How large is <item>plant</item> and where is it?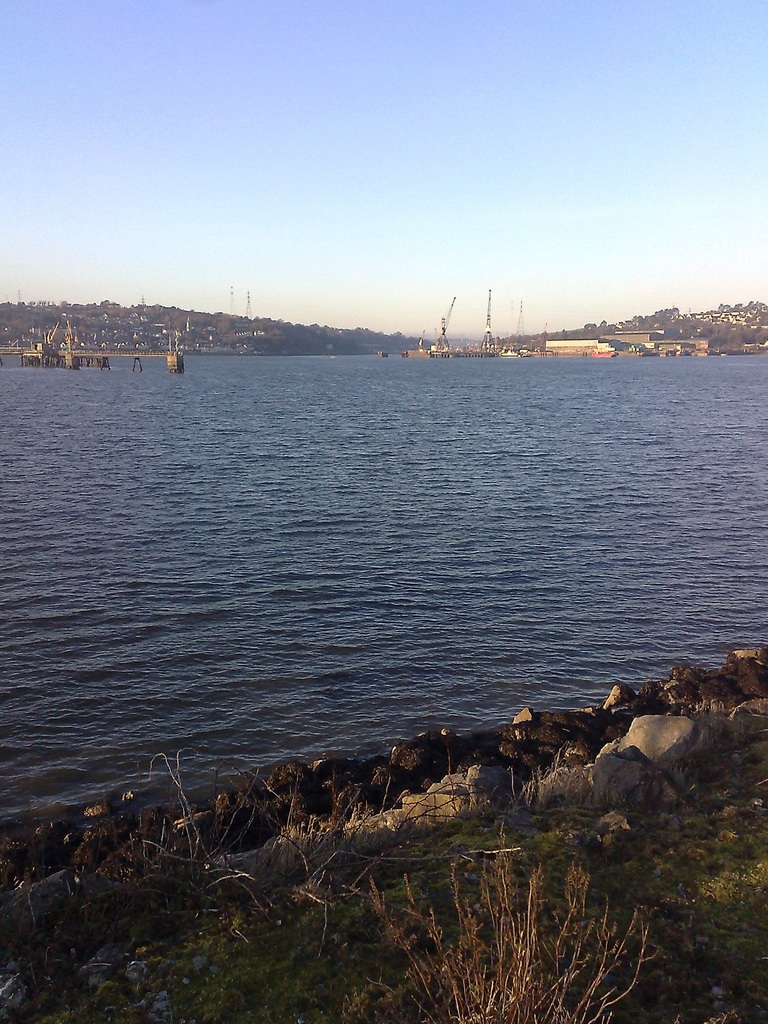
Bounding box: 376:833:660:1023.
